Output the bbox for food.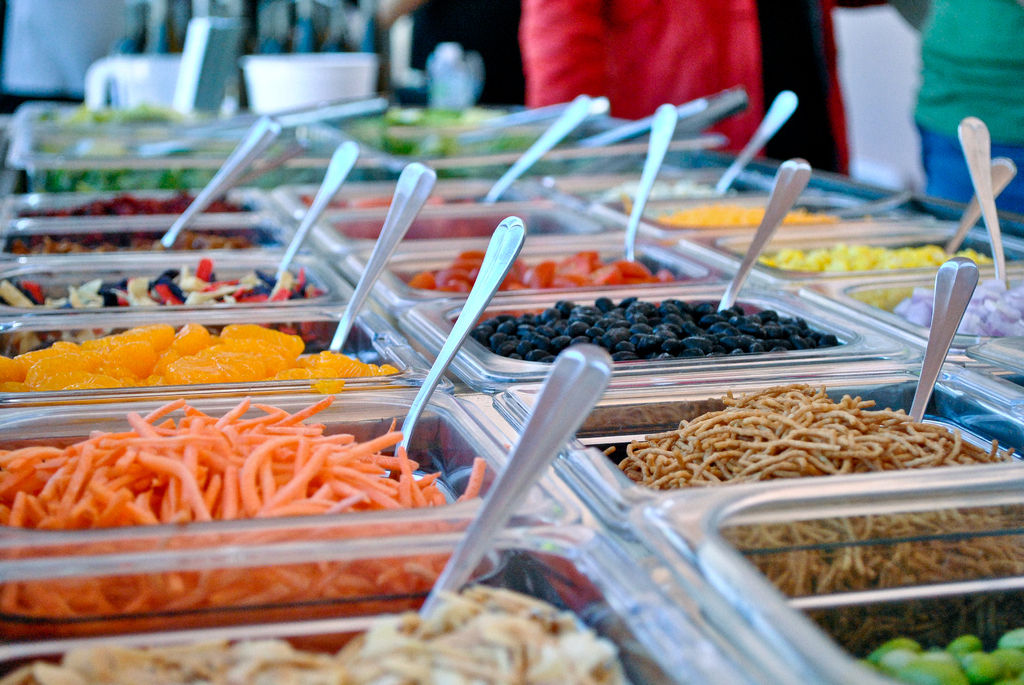
0/578/629/684.
